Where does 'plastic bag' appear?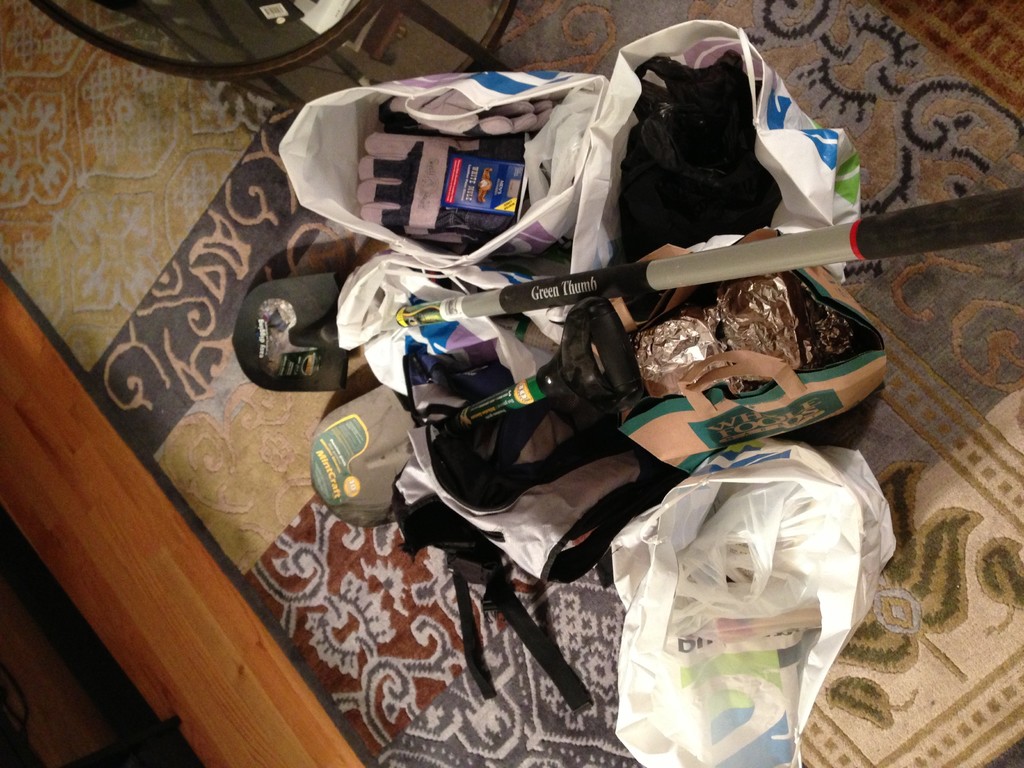
Appears at x1=278, y1=69, x2=604, y2=270.
